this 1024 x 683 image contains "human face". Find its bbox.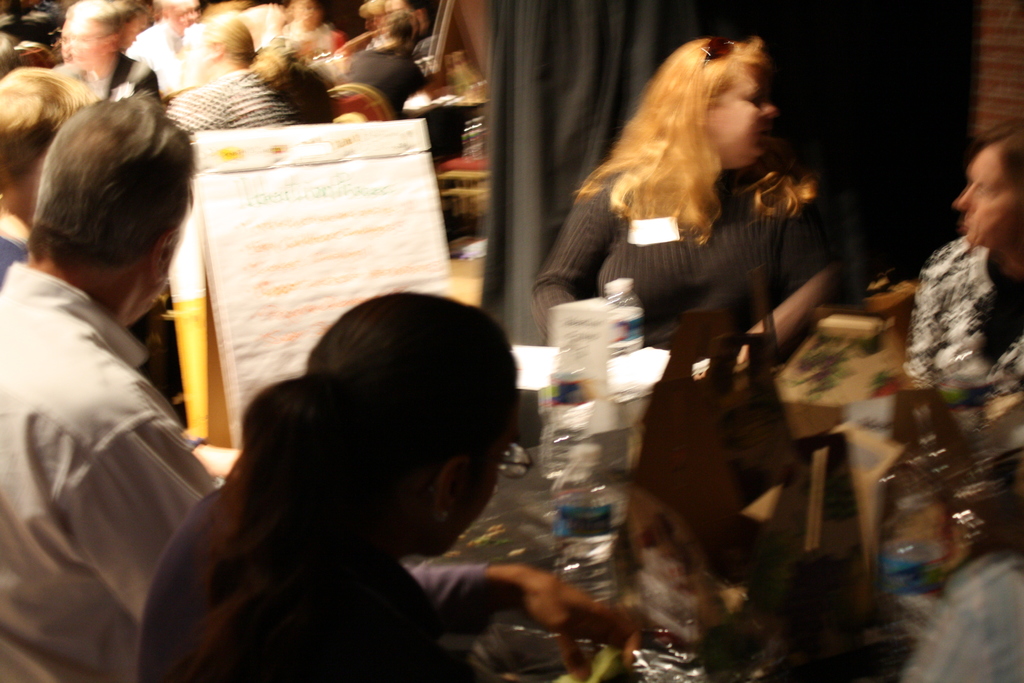
(956,147,1023,248).
